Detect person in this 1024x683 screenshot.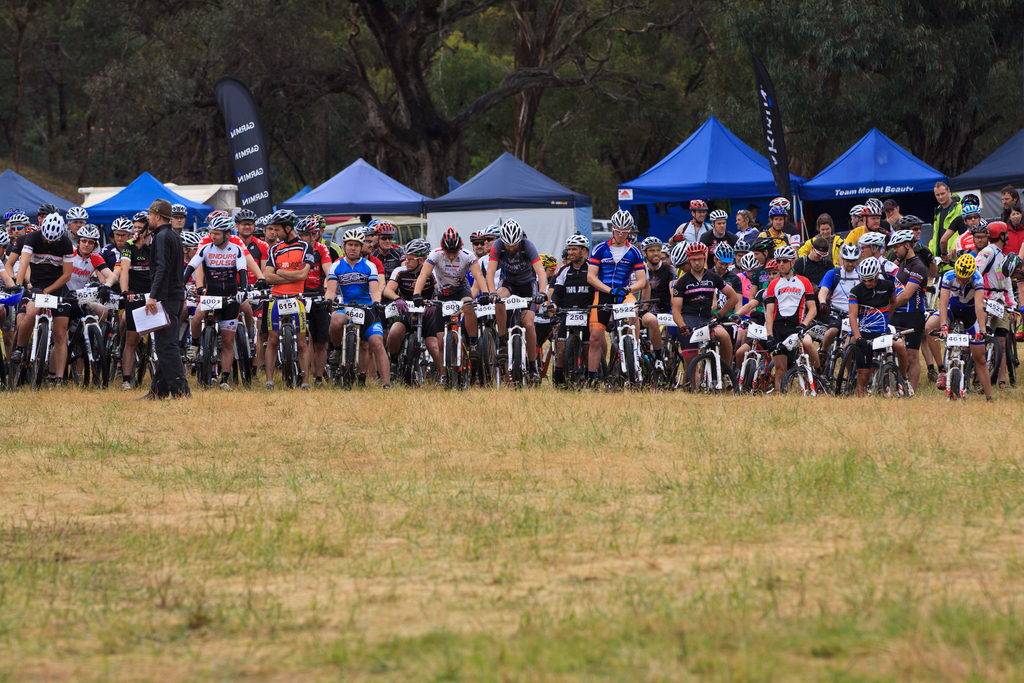
Detection: Rect(225, 206, 270, 267).
